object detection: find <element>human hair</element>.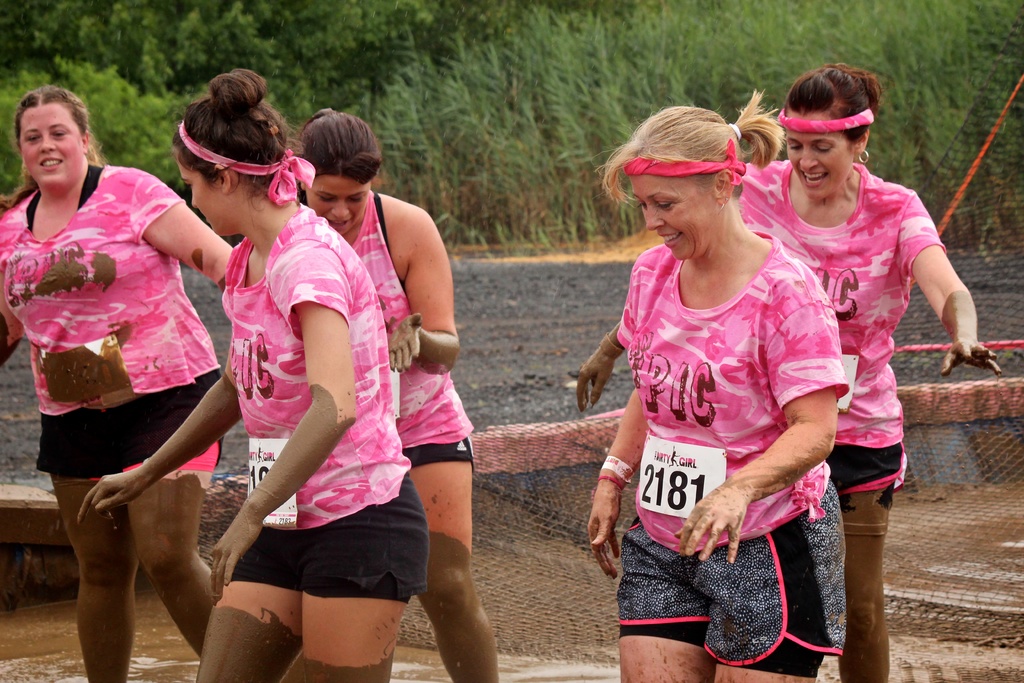
{"x1": 593, "y1": 88, "x2": 790, "y2": 212}.
